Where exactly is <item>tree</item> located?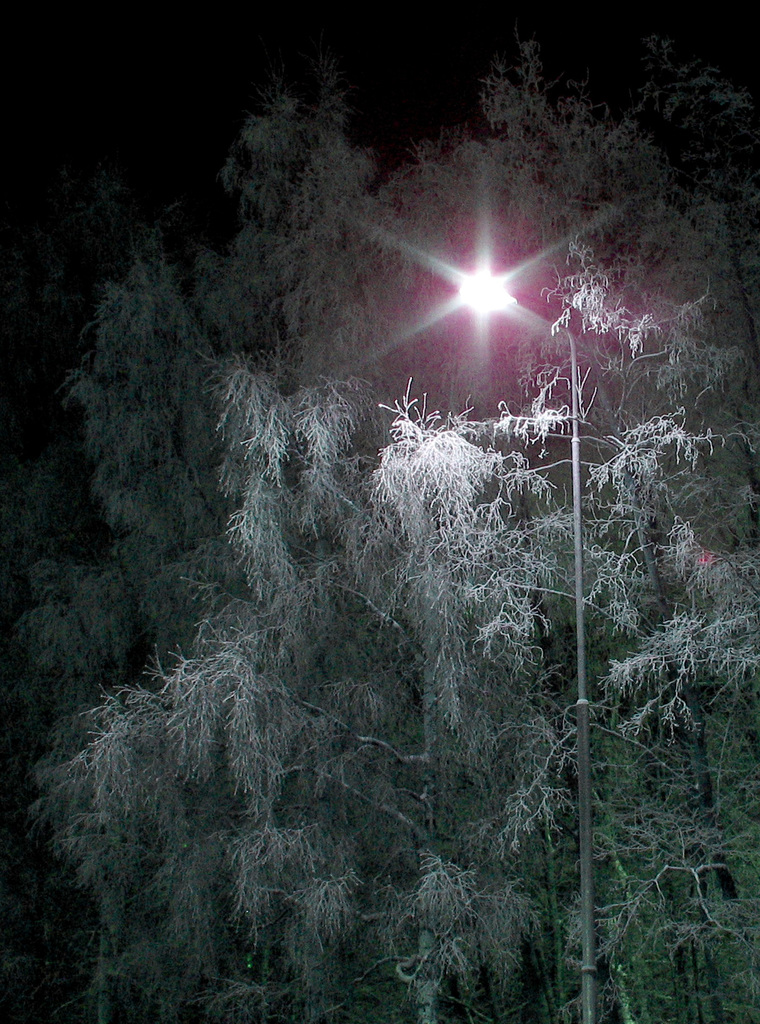
Its bounding box is {"x1": 0, "y1": 28, "x2": 759, "y2": 1023}.
